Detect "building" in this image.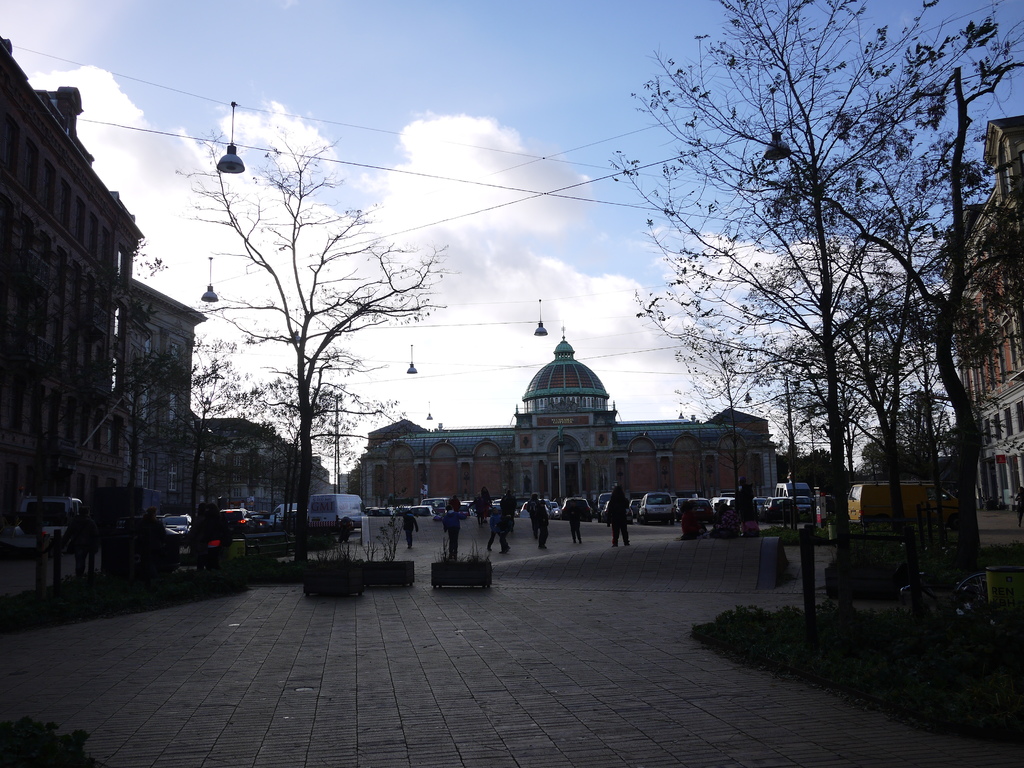
Detection: (0,32,150,547).
